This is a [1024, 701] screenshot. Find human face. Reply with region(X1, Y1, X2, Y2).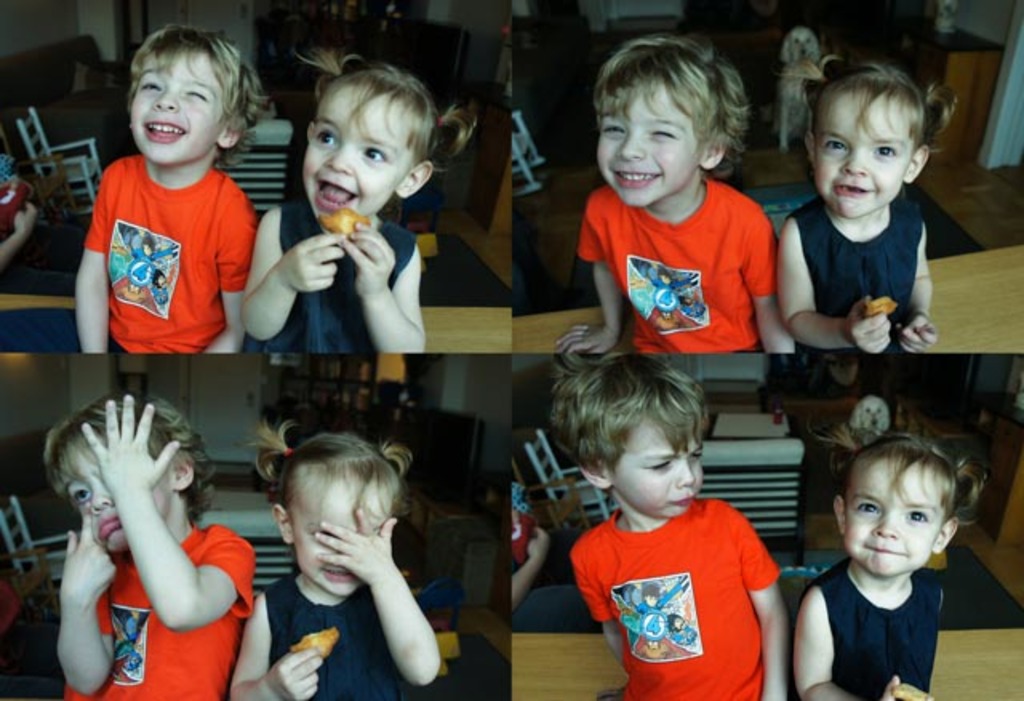
region(816, 91, 910, 214).
